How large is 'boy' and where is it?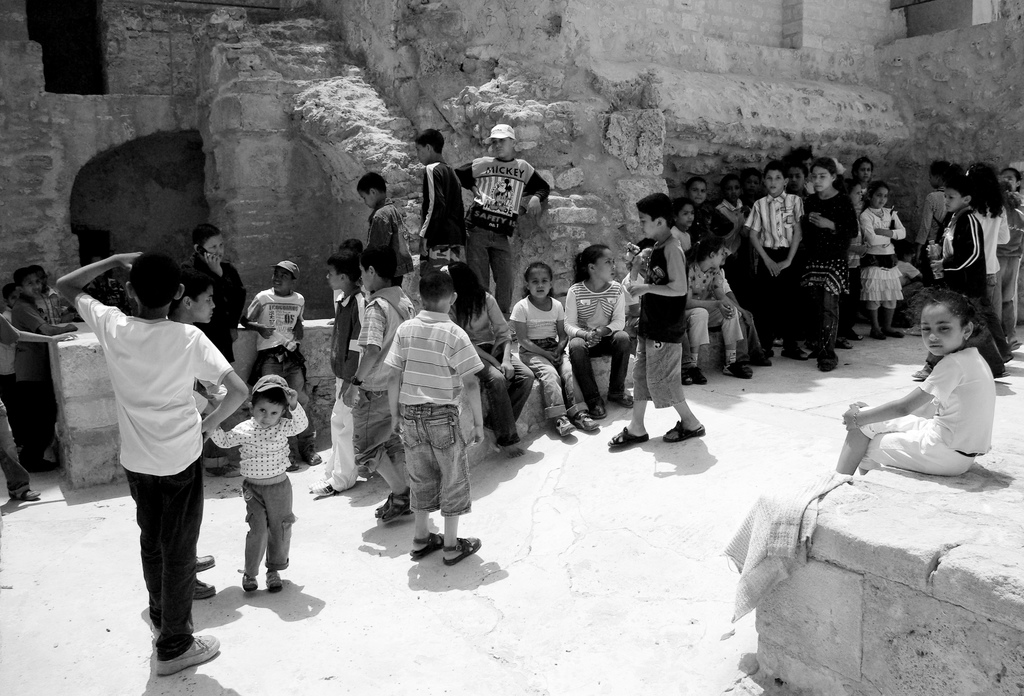
Bounding box: [16,268,78,473].
